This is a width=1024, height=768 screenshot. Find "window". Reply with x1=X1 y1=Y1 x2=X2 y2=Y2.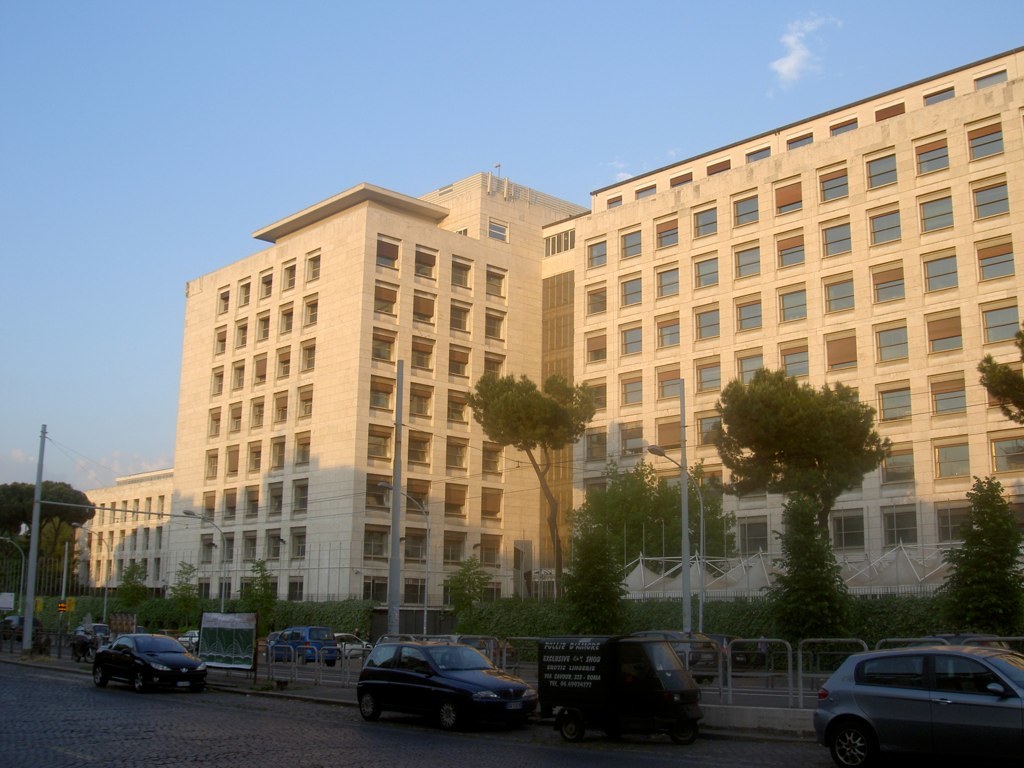
x1=872 y1=202 x2=904 y2=247.
